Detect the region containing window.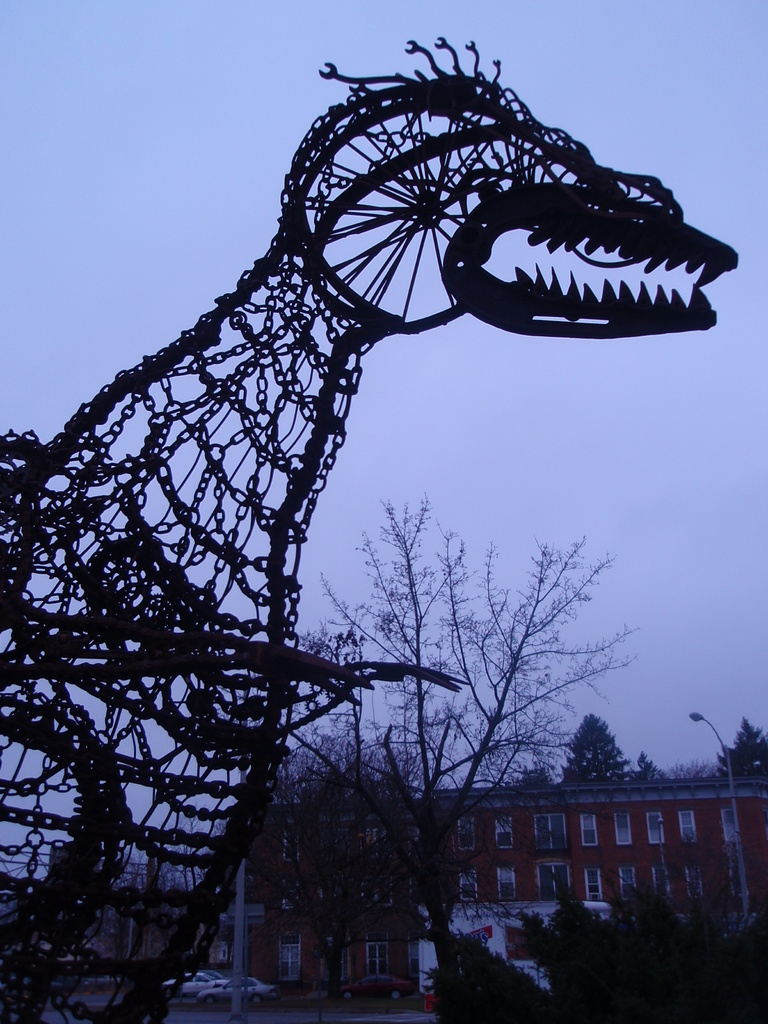
Rect(534, 811, 569, 850).
